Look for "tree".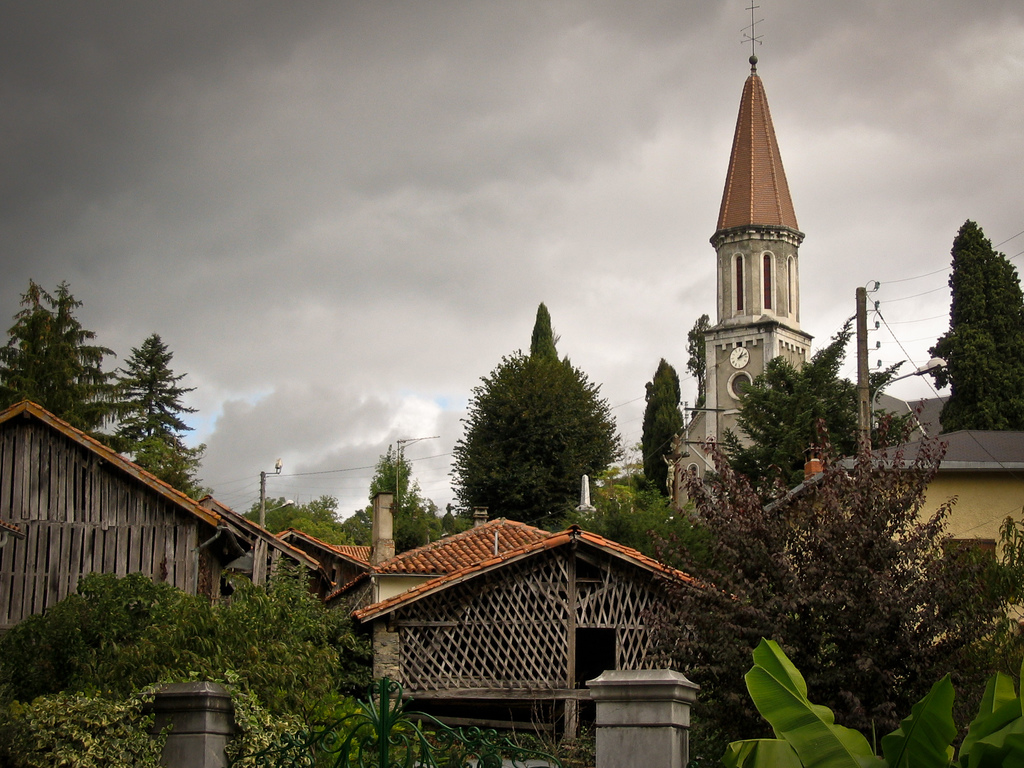
Found: (239,484,350,543).
